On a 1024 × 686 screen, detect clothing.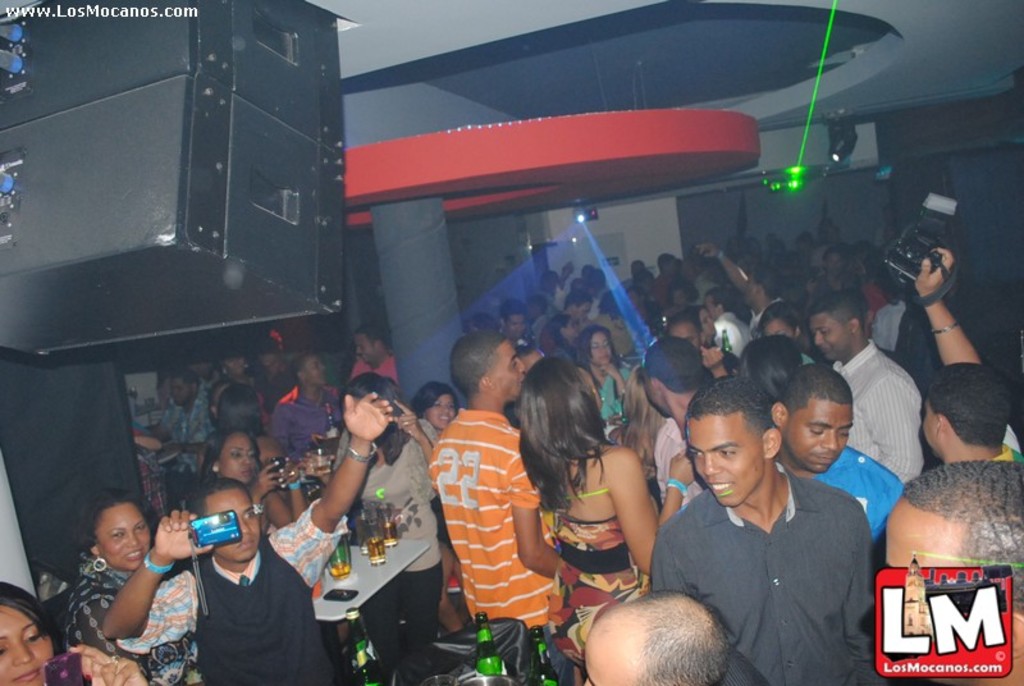
273, 390, 355, 461.
